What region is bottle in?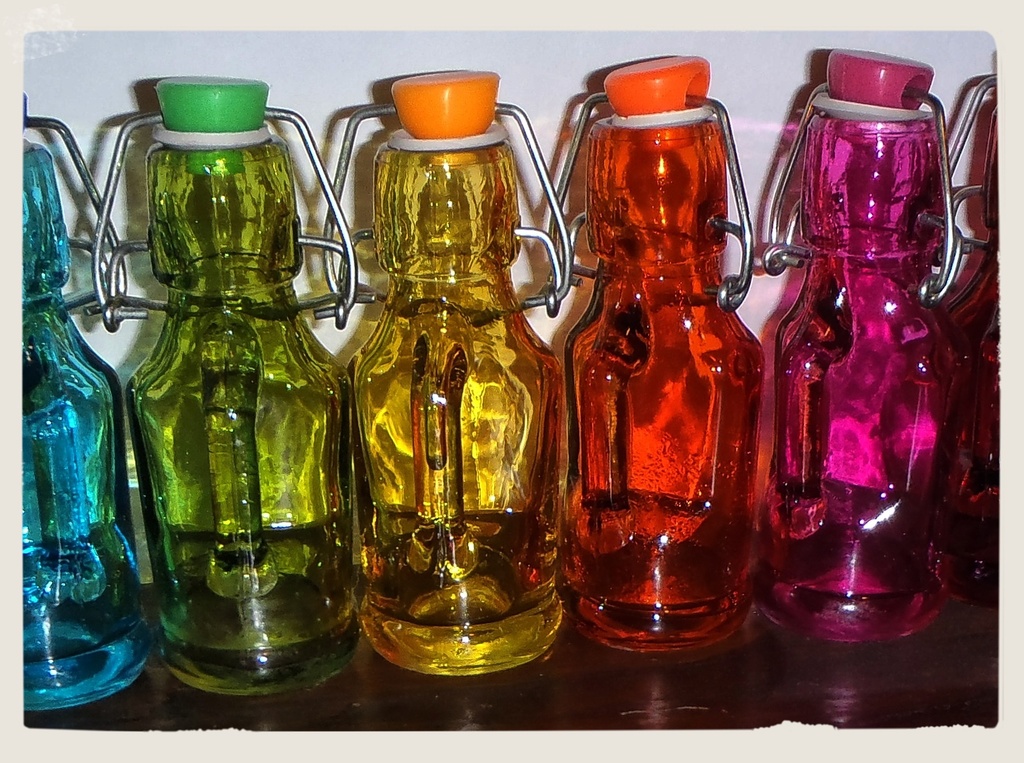
540:52:773:663.
